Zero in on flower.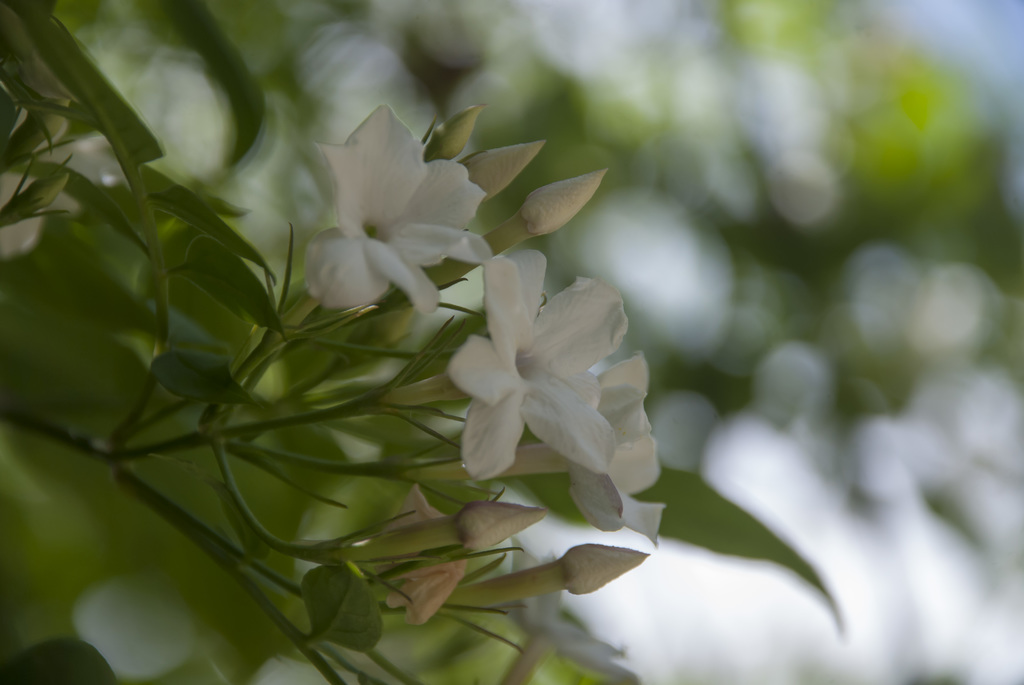
Zeroed in: bbox=(396, 253, 628, 482).
